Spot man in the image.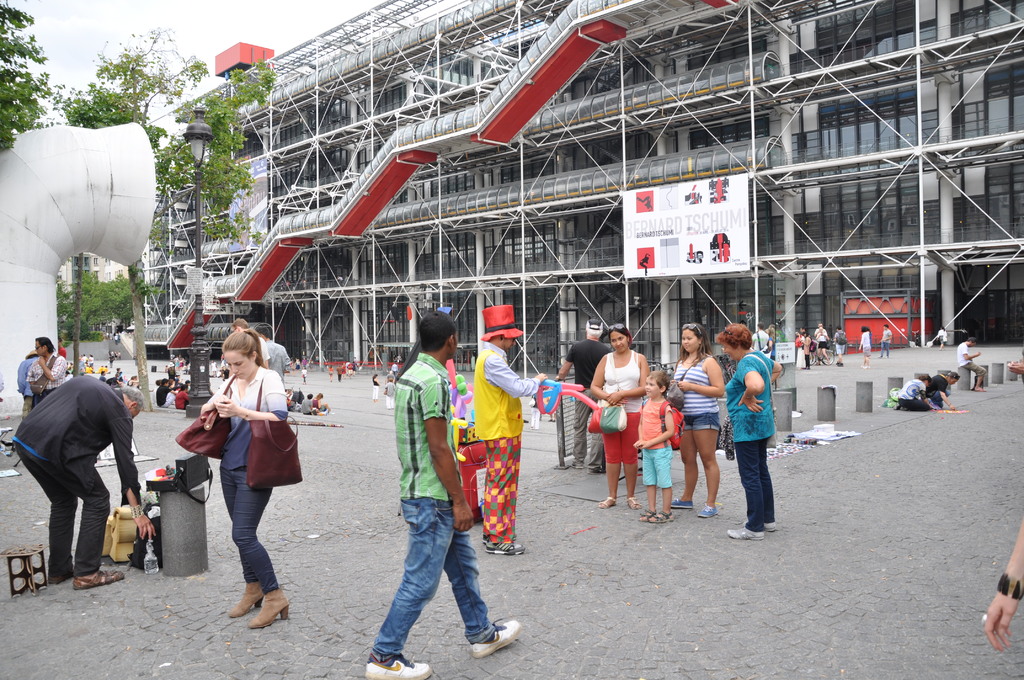
man found at box=[17, 349, 38, 419].
